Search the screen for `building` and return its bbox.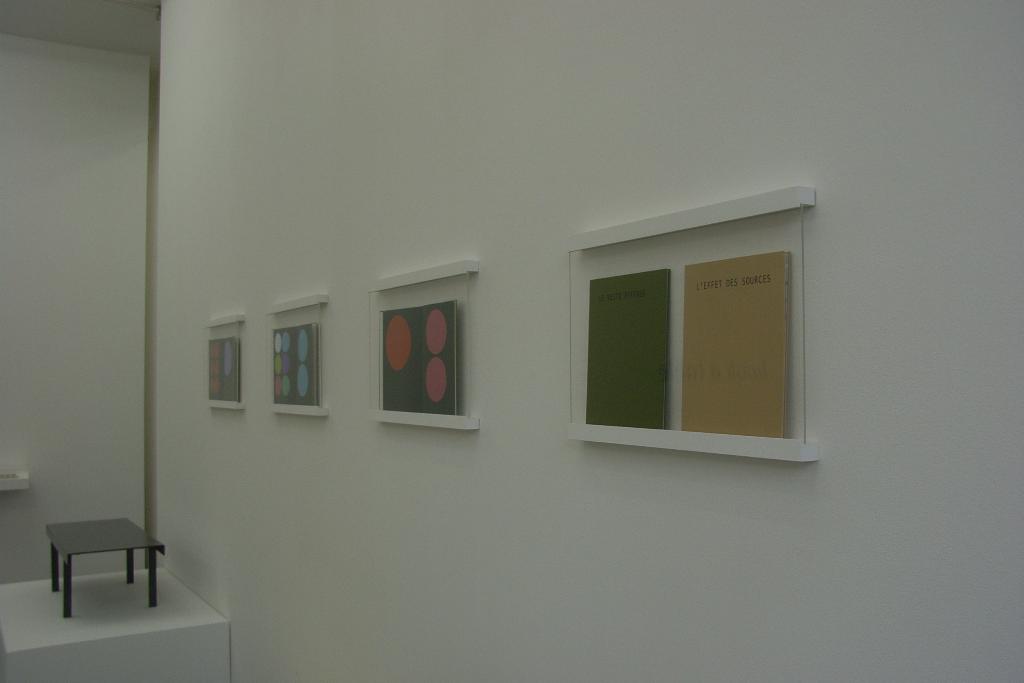
Found: x1=0 y1=0 x2=1023 y2=682.
